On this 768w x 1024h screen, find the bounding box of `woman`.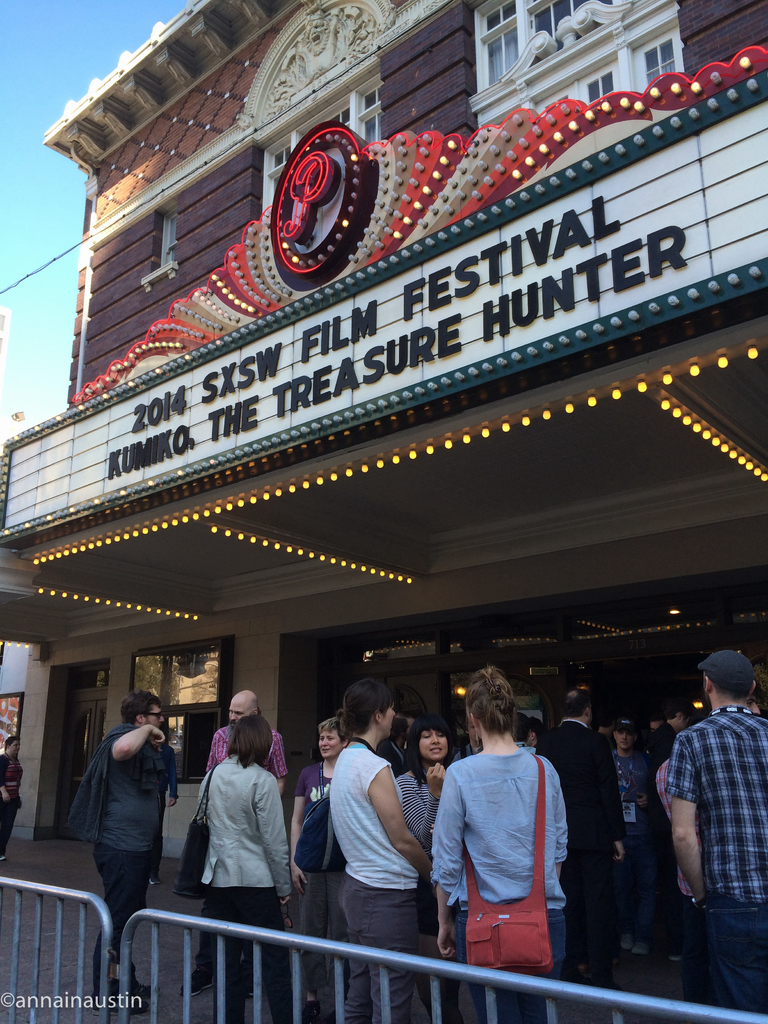
Bounding box: <region>292, 716, 365, 988</region>.
